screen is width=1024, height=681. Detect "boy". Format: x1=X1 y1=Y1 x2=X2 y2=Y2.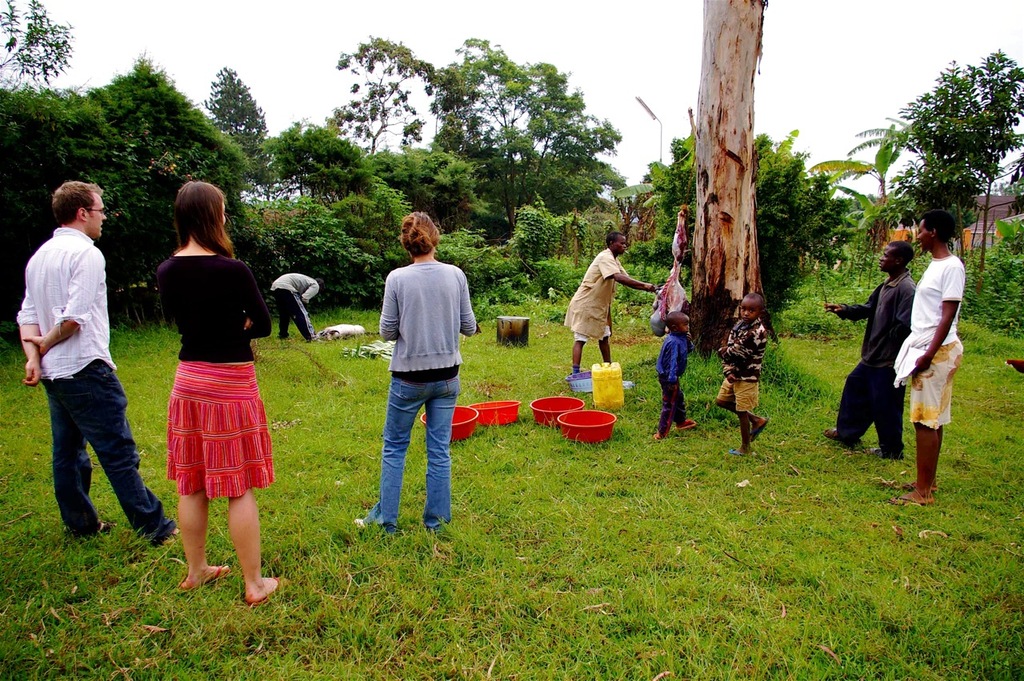
x1=653 y1=310 x2=696 y2=439.
